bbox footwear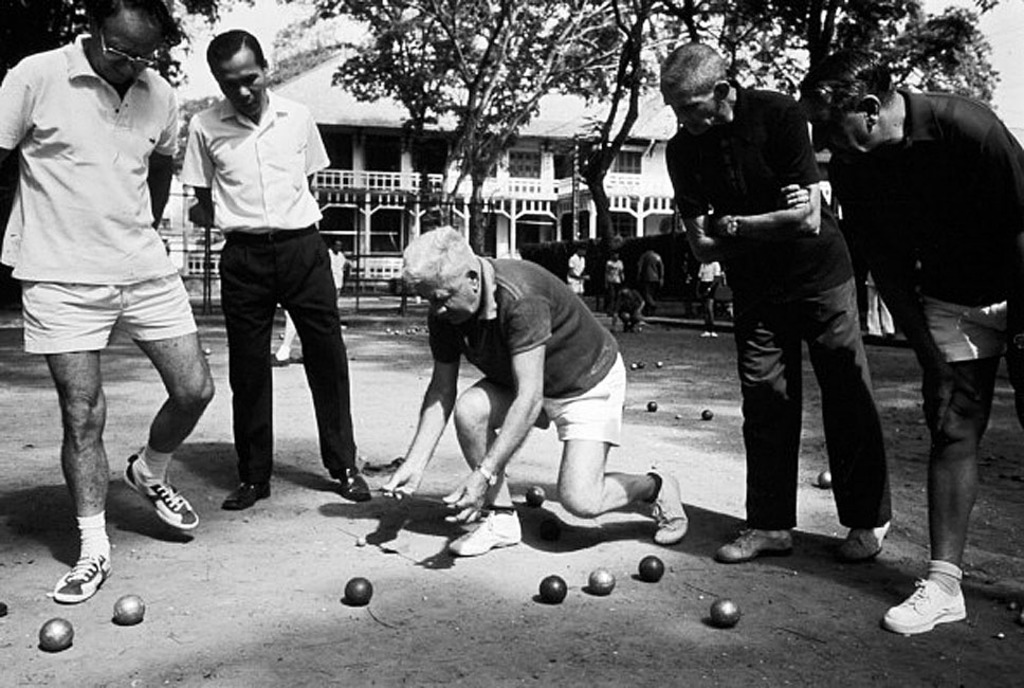
left=51, top=553, right=112, bottom=605
